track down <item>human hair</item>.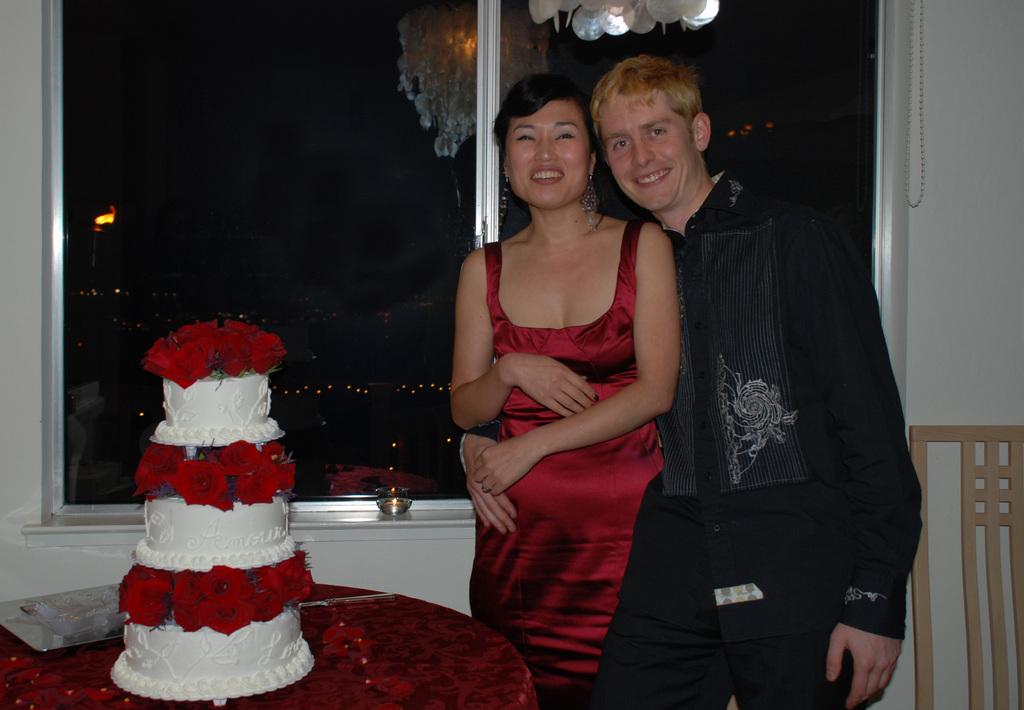
Tracked to locate(489, 75, 604, 157).
